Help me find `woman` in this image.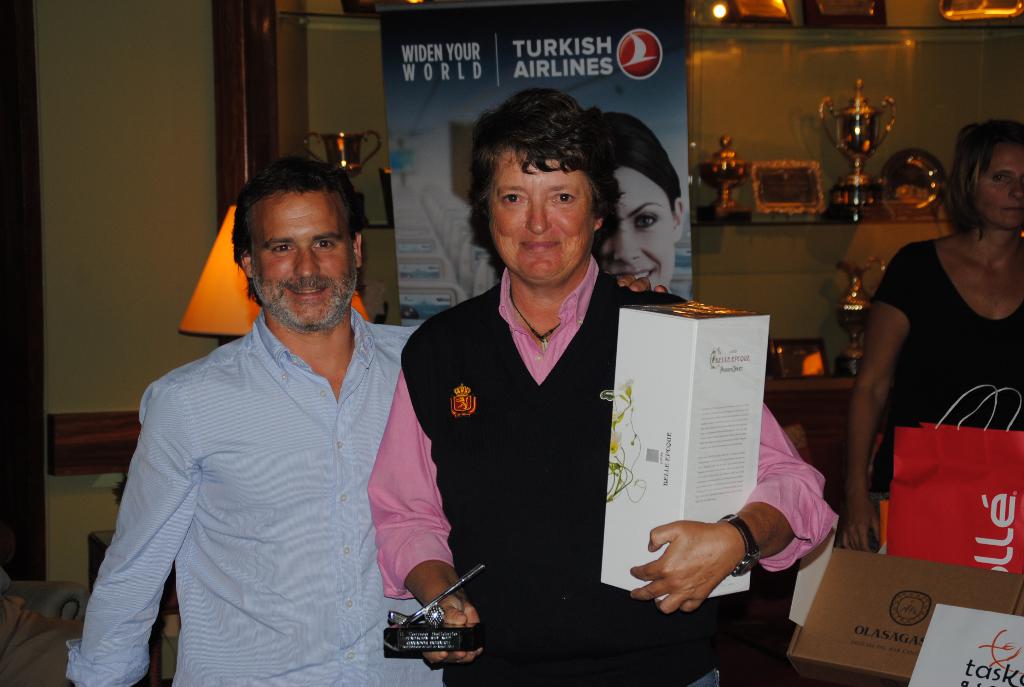
Found it: 854 86 1021 564.
